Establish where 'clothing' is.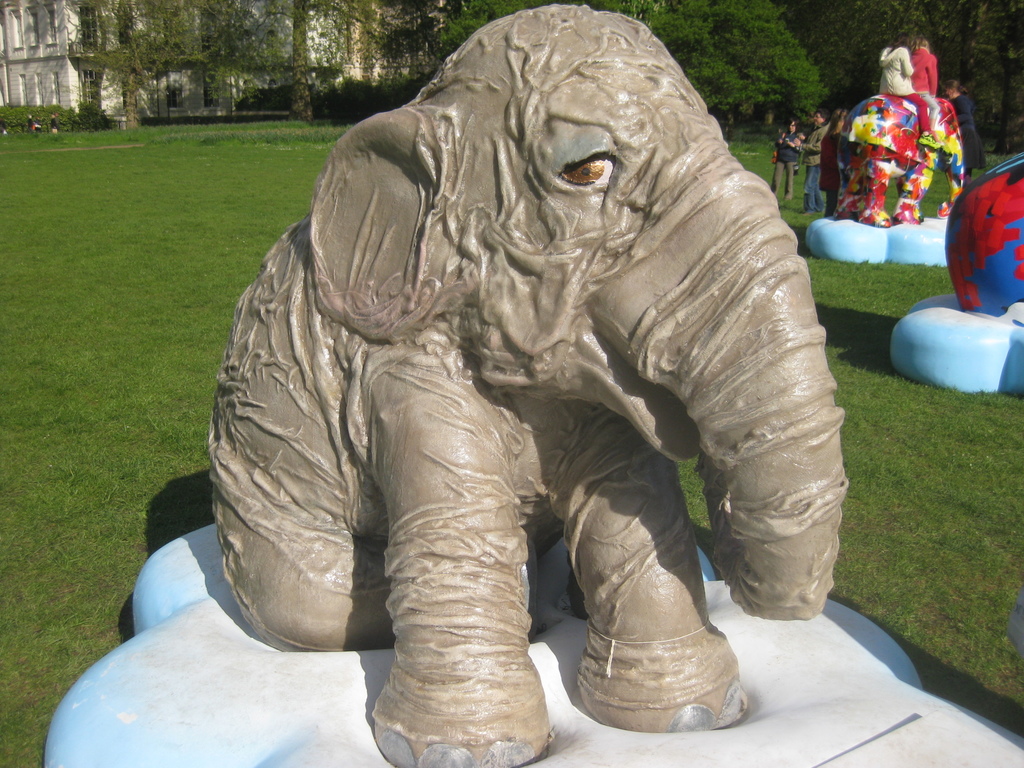
Established at Rect(912, 49, 938, 131).
